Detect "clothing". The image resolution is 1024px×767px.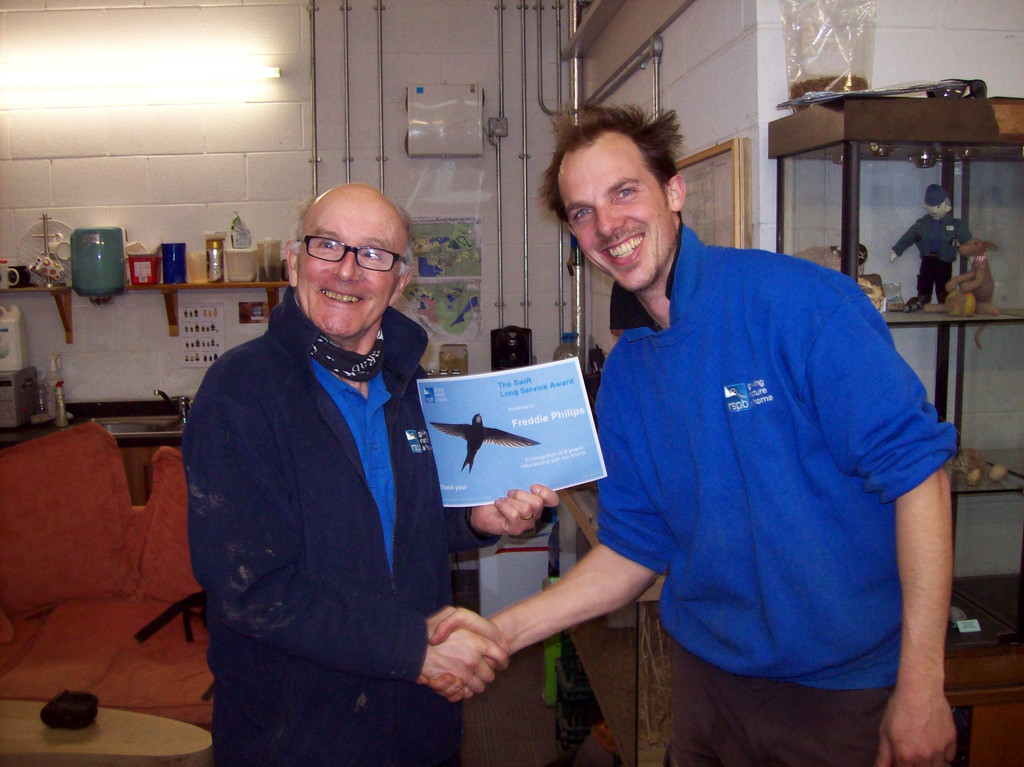
[x1=572, y1=216, x2=958, y2=723].
